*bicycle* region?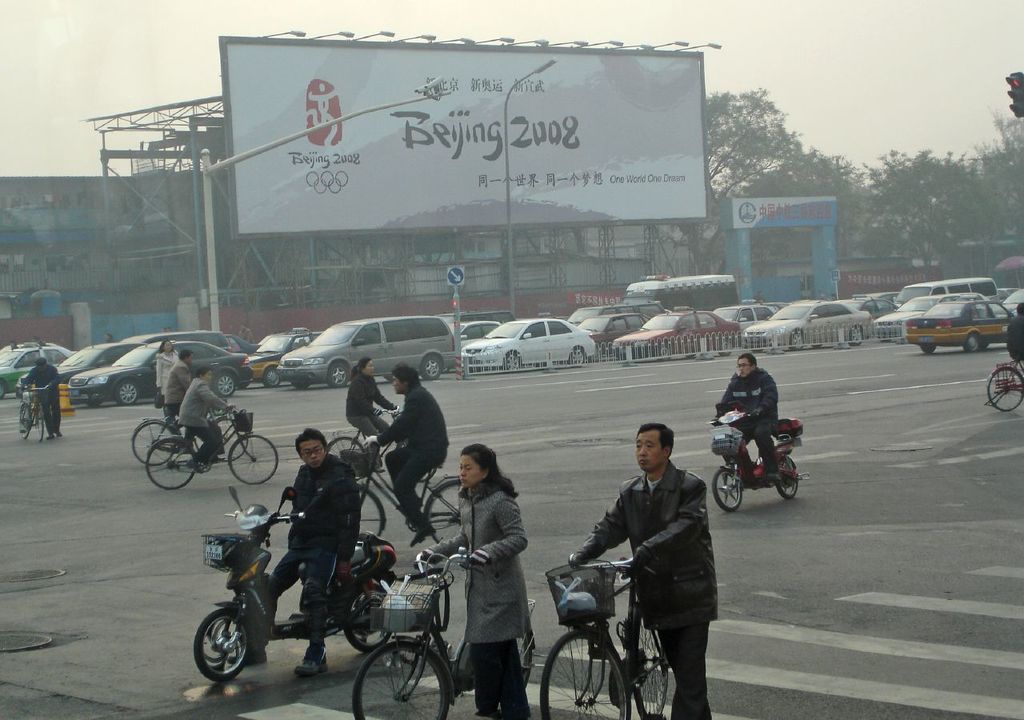
(326,401,435,490)
